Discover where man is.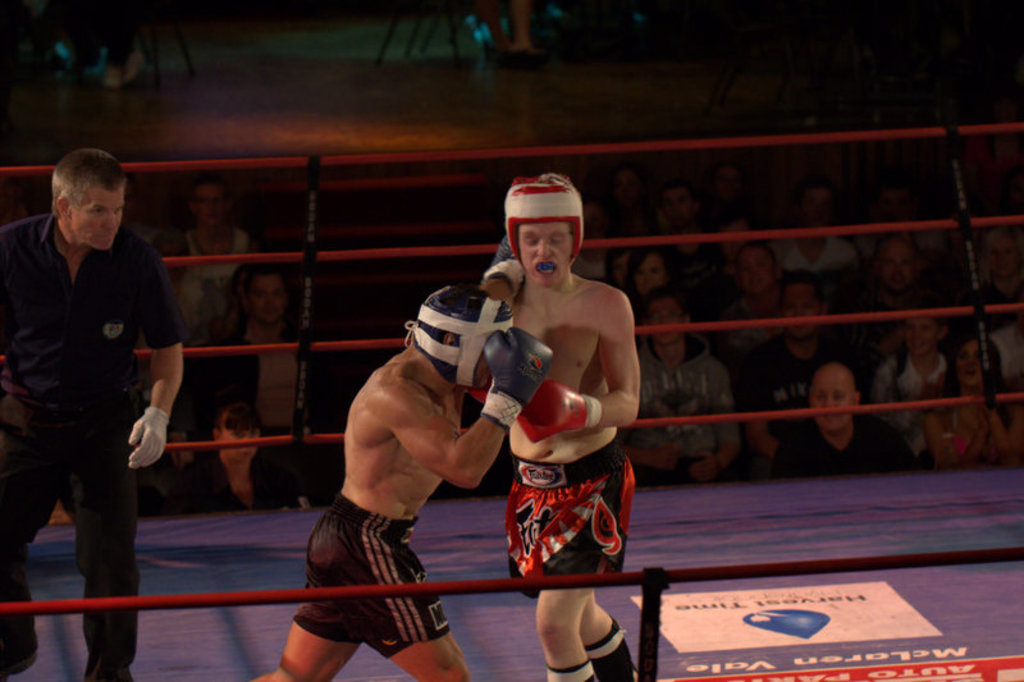
Discovered at <region>157, 161, 251, 308</region>.
